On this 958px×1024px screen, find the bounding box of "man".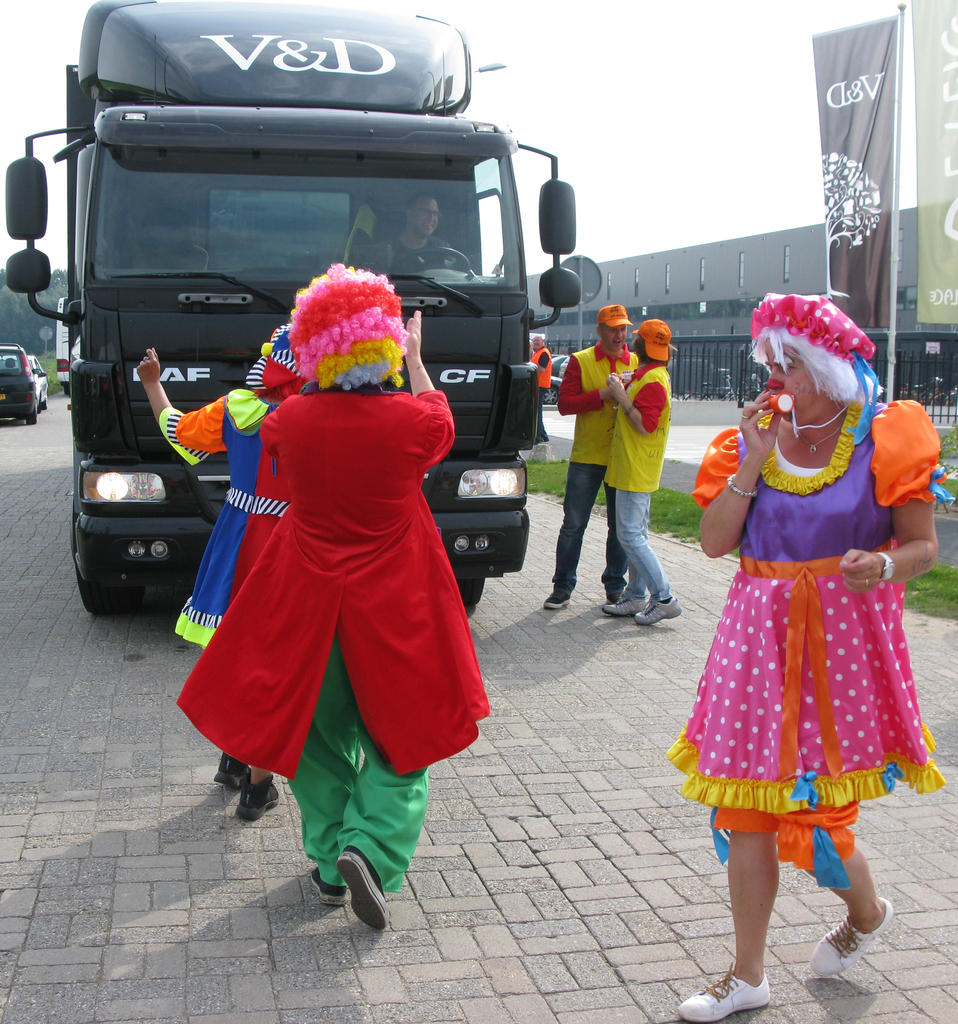
Bounding box: l=356, t=189, r=459, b=277.
